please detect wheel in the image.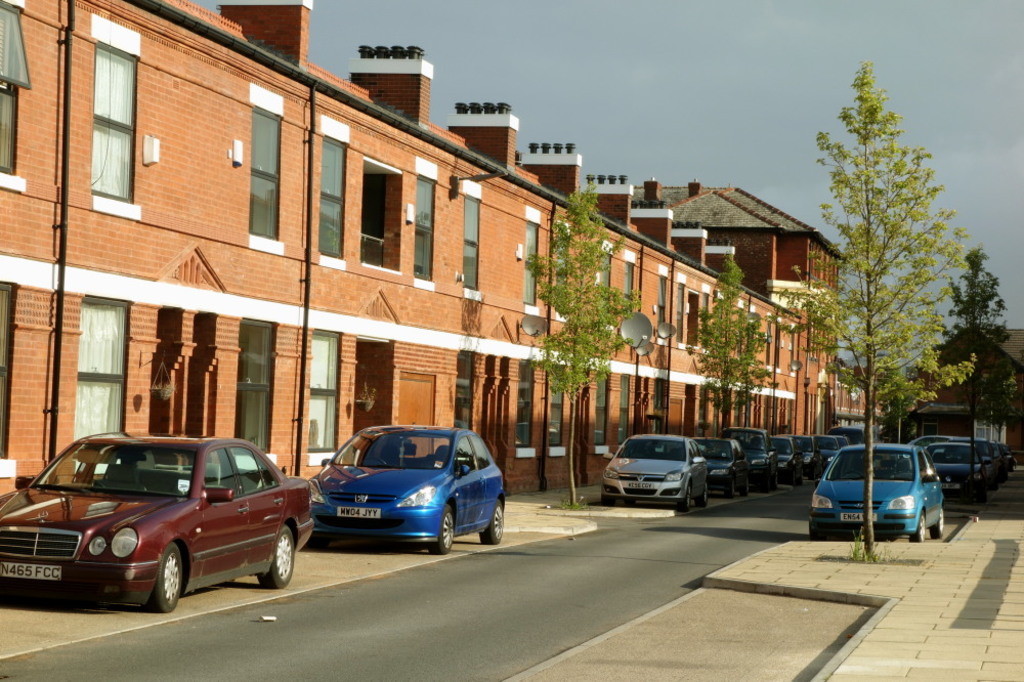
box(679, 491, 690, 507).
